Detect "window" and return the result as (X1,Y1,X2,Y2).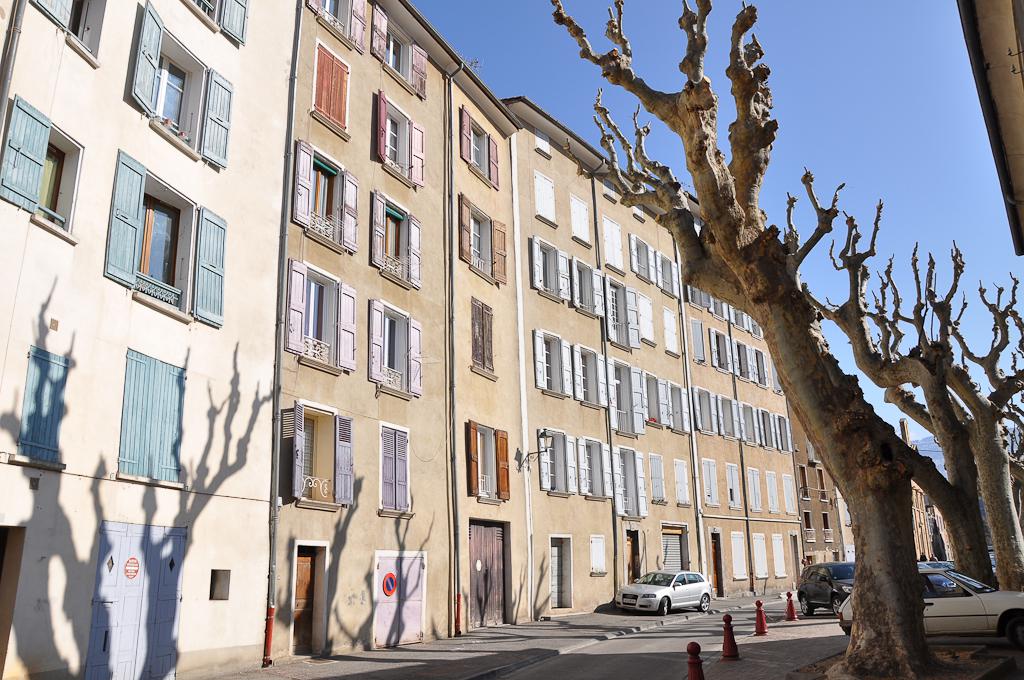
(666,308,679,358).
